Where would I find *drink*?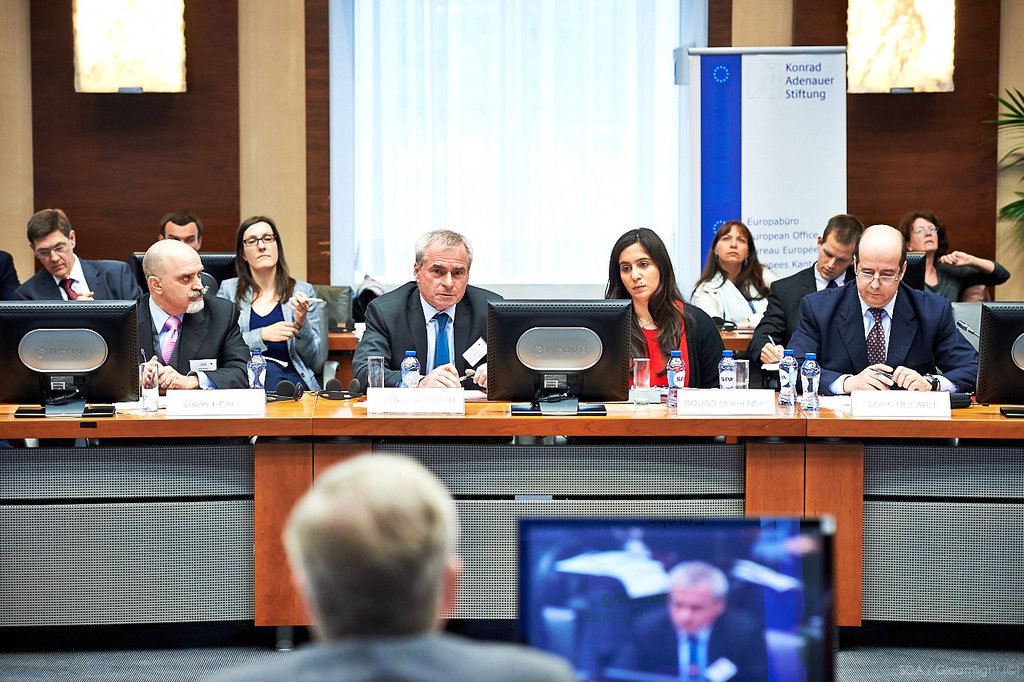
At <box>735,383,751,389</box>.
